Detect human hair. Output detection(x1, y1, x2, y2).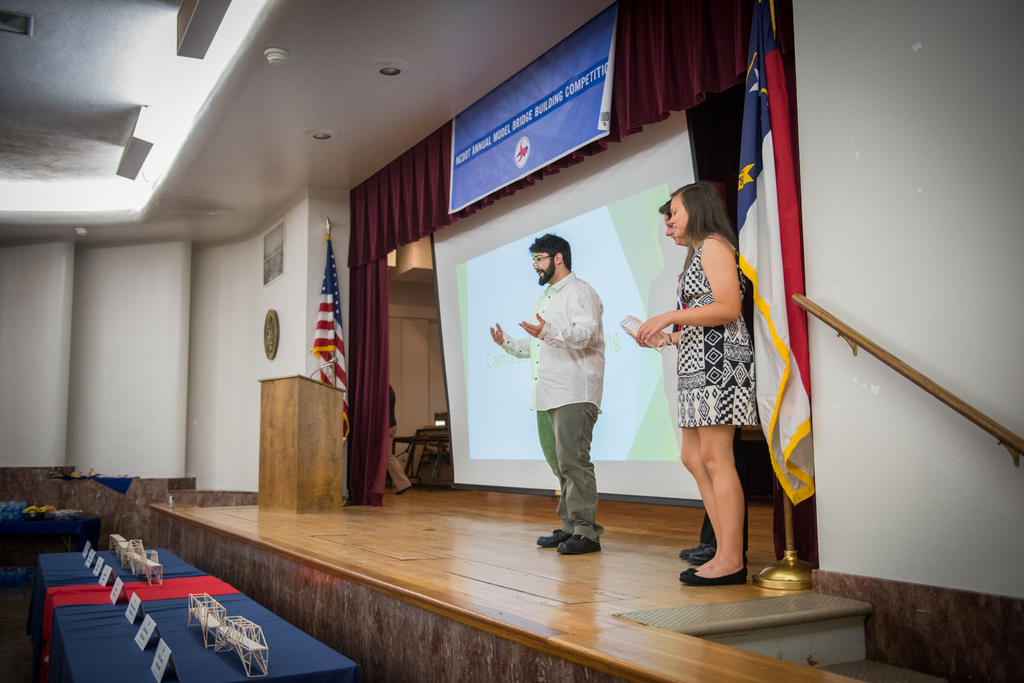
detection(526, 232, 572, 271).
